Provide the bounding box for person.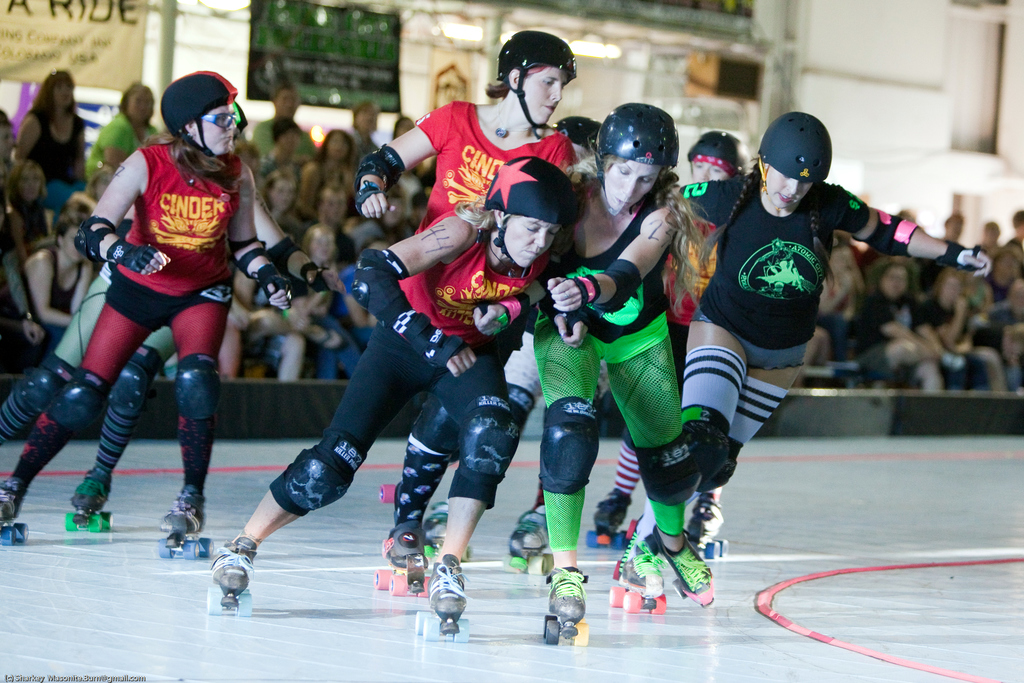
x1=0, y1=97, x2=349, y2=536.
